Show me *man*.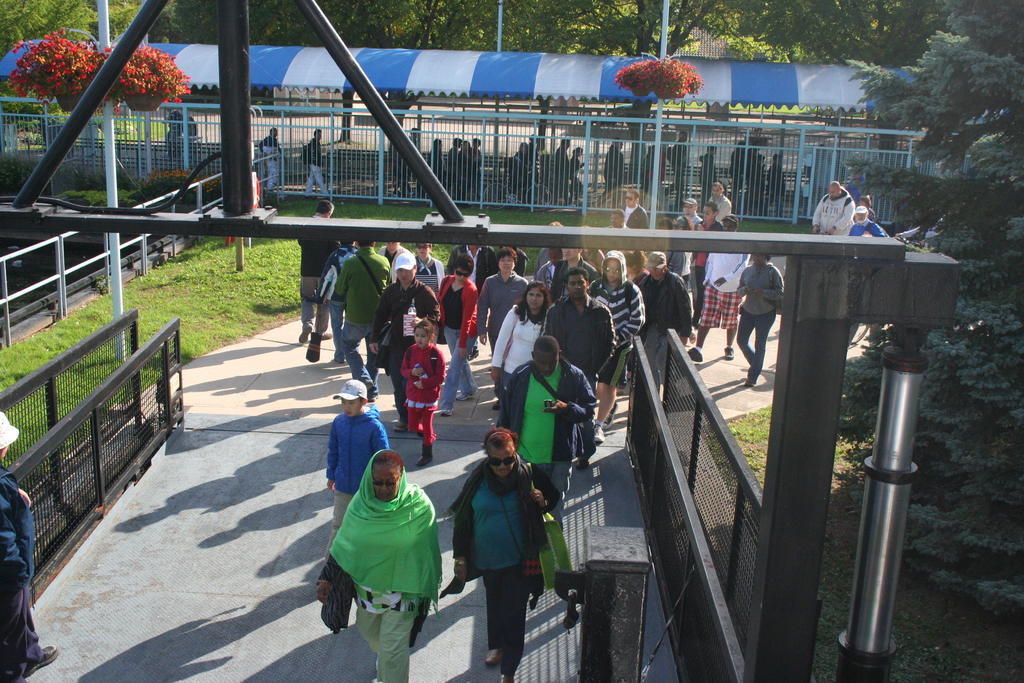
*man* is here: box(405, 125, 419, 155).
